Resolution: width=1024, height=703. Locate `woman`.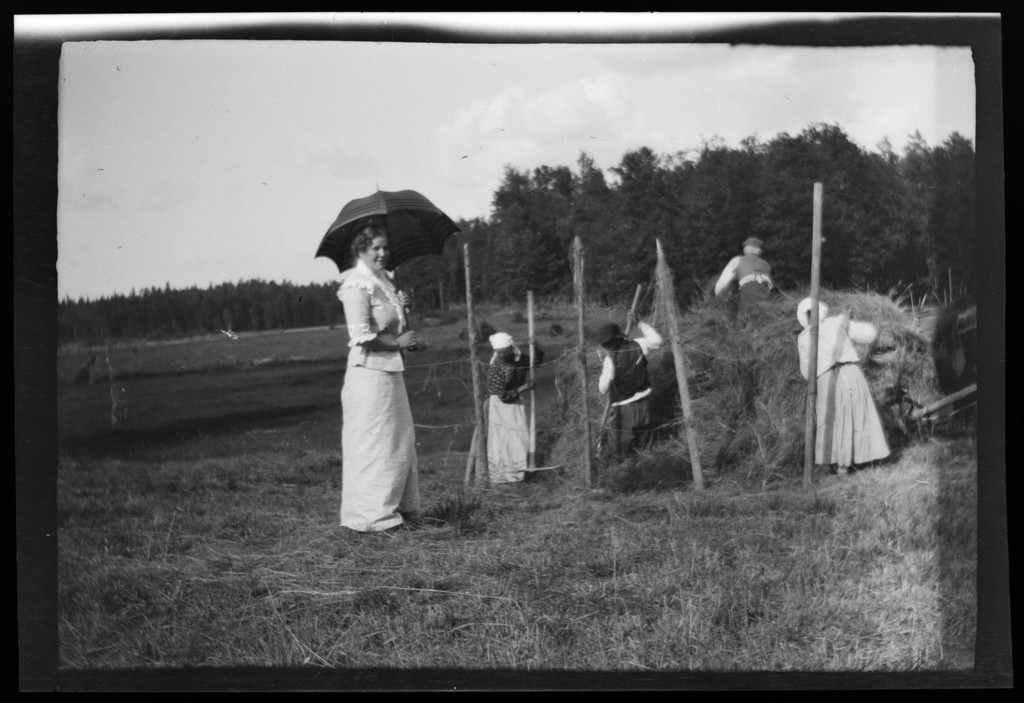
(792, 291, 904, 462).
